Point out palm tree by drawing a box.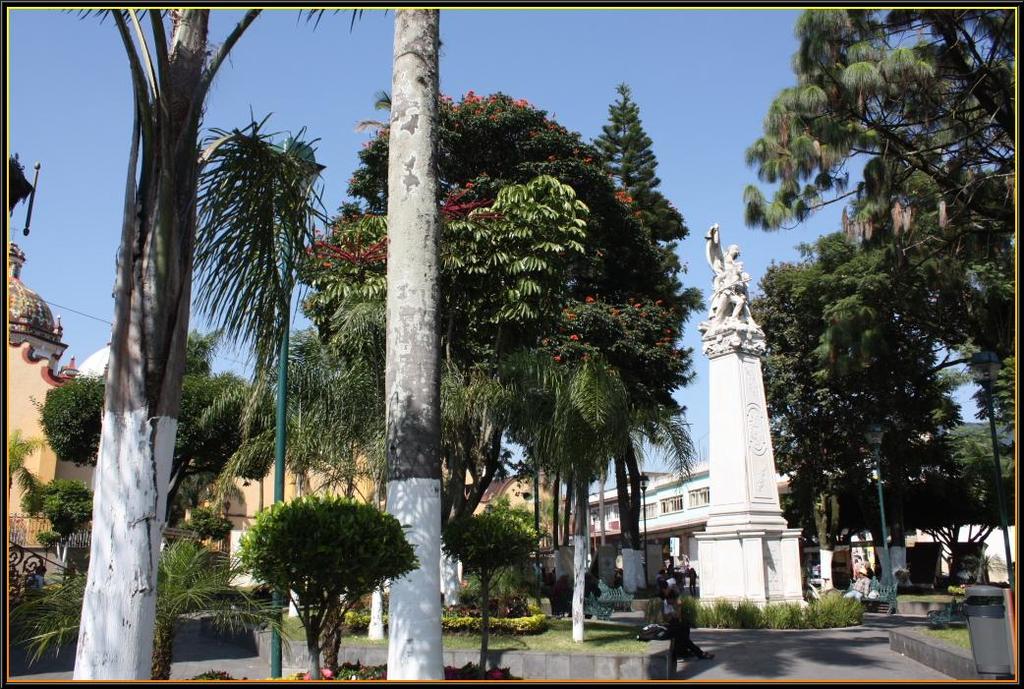
left=500, top=317, right=666, bottom=621.
